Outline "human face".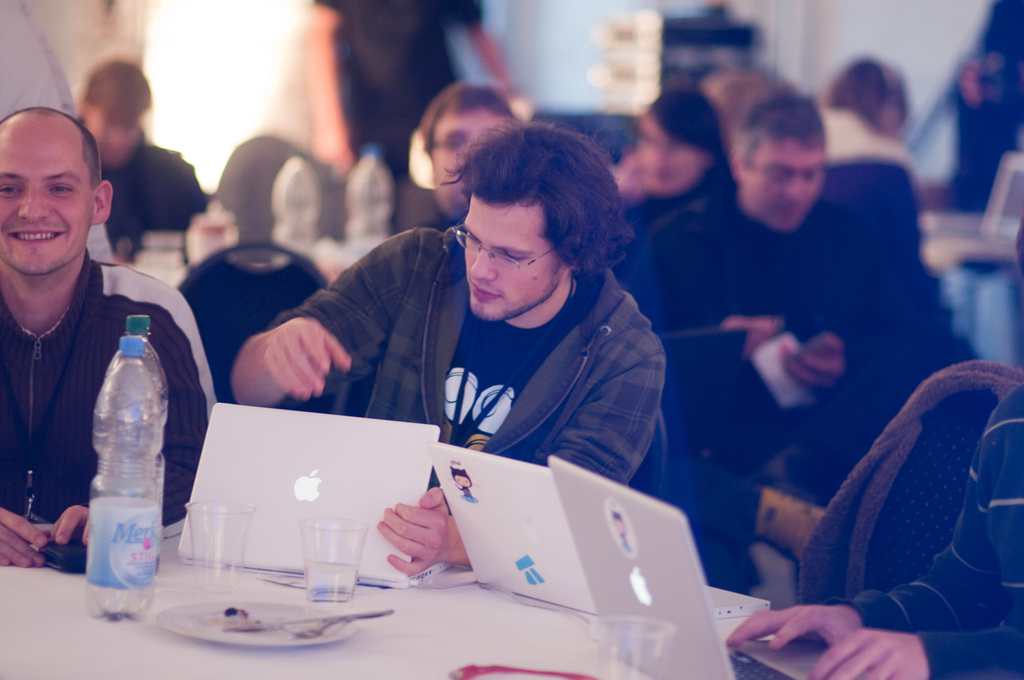
Outline: <bbox>430, 101, 509, 213</bbox>.
